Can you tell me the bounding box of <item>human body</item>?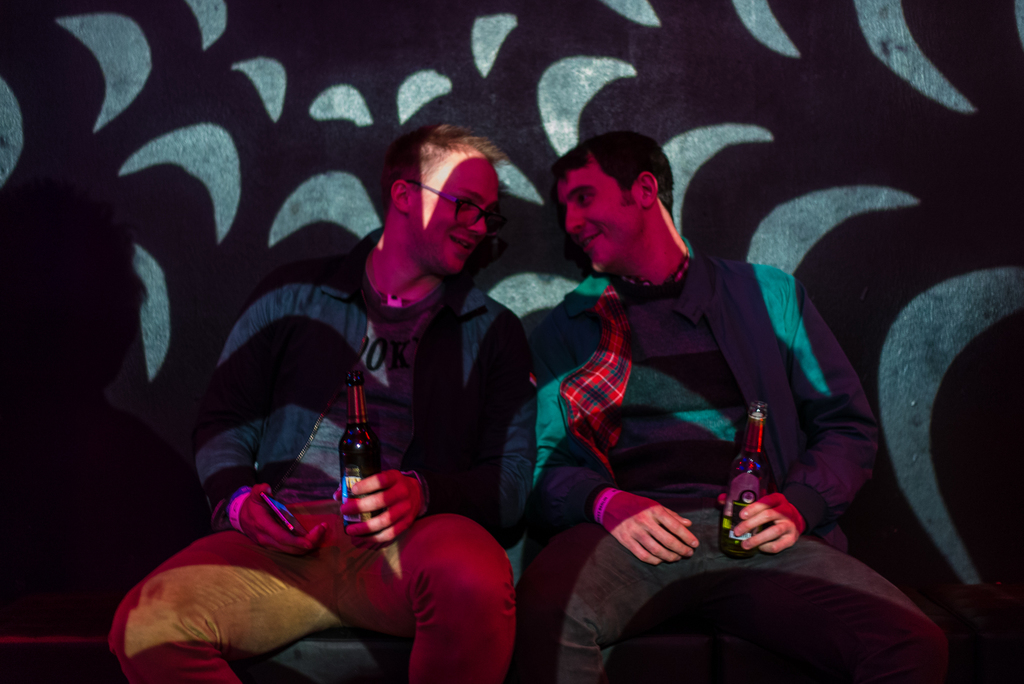
[527,127,856,647].
